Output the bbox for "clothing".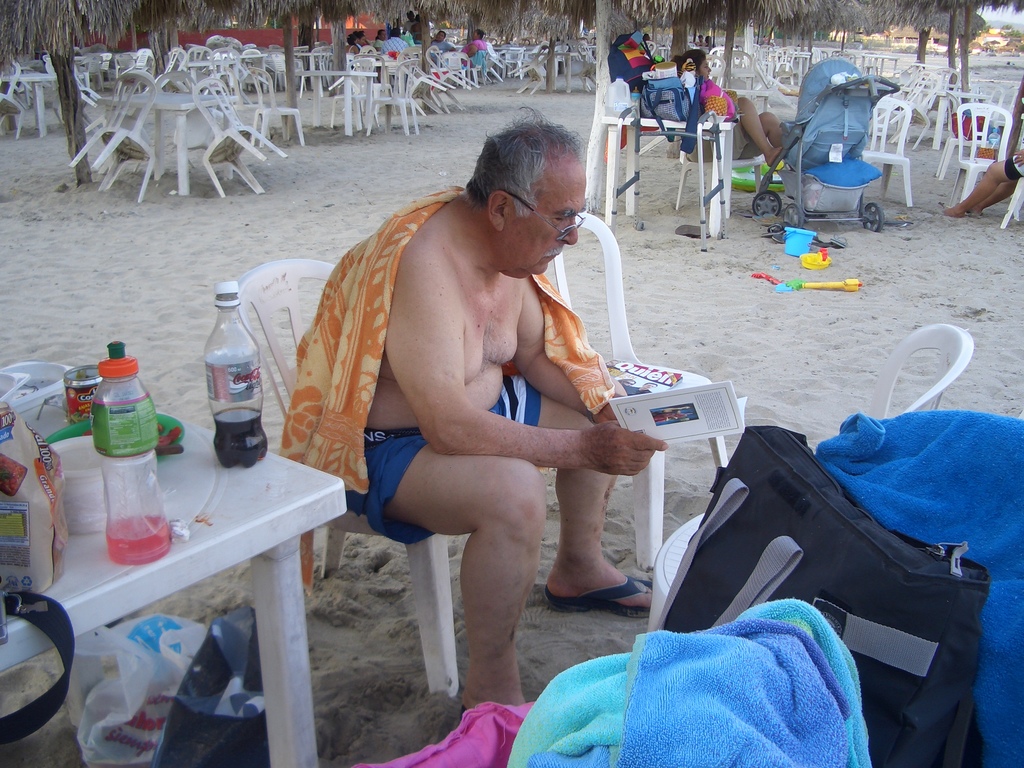
select_region(430, 39, 454, 66).
